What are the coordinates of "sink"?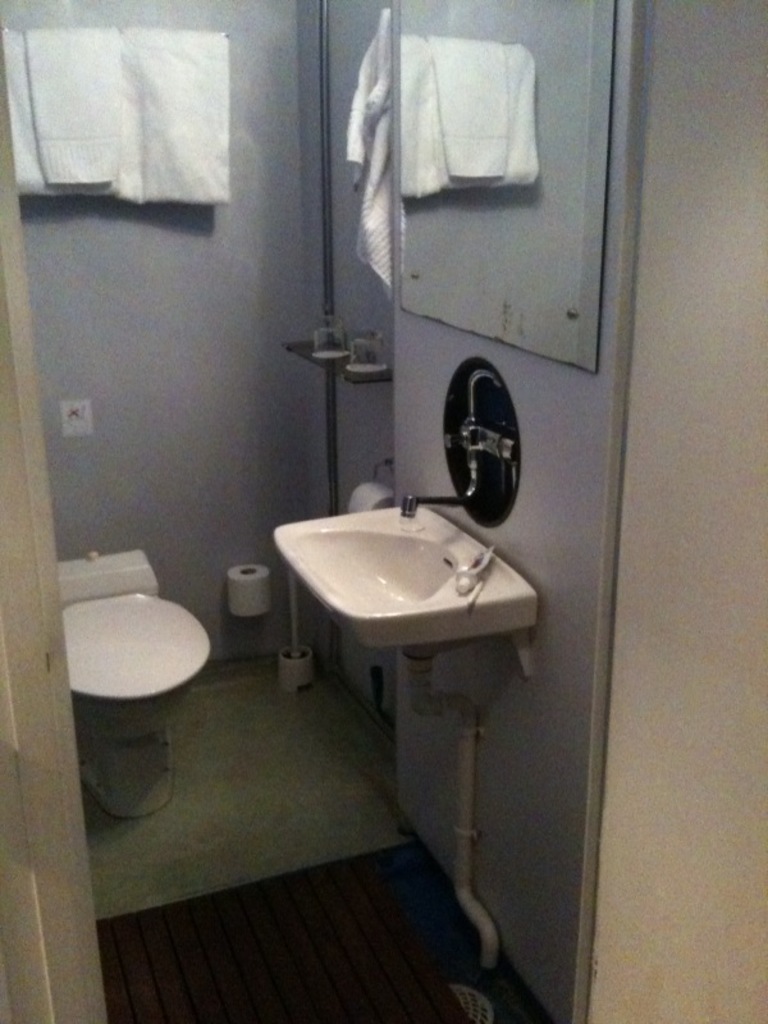
left=283, top=458, right=530, bottom=730.
